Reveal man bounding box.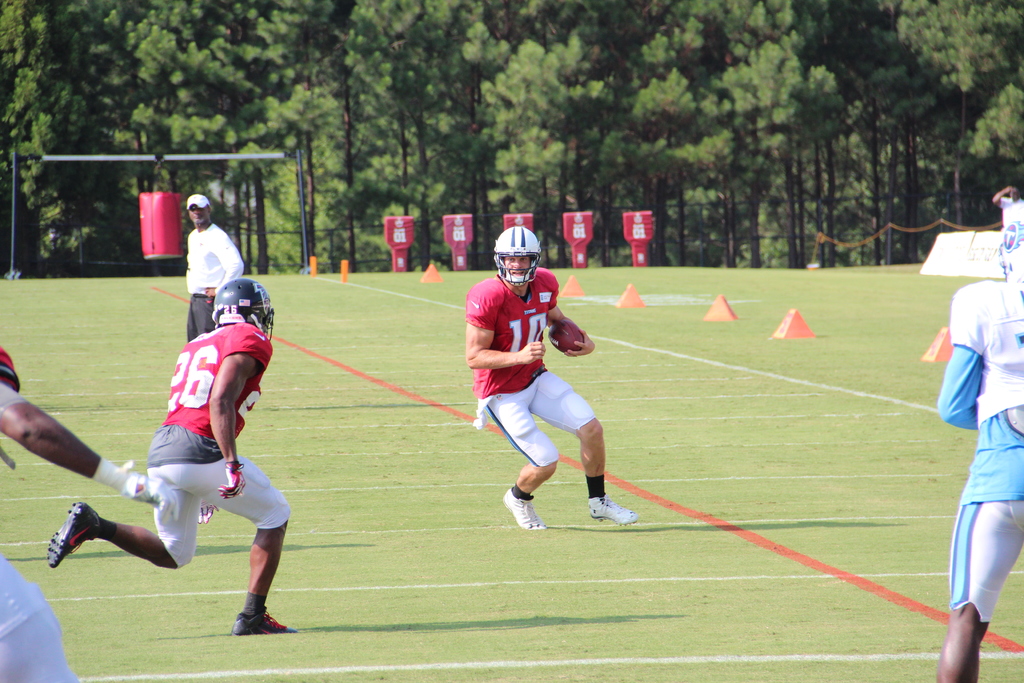
Revealed: rect(930, 244, 1021, 641).
